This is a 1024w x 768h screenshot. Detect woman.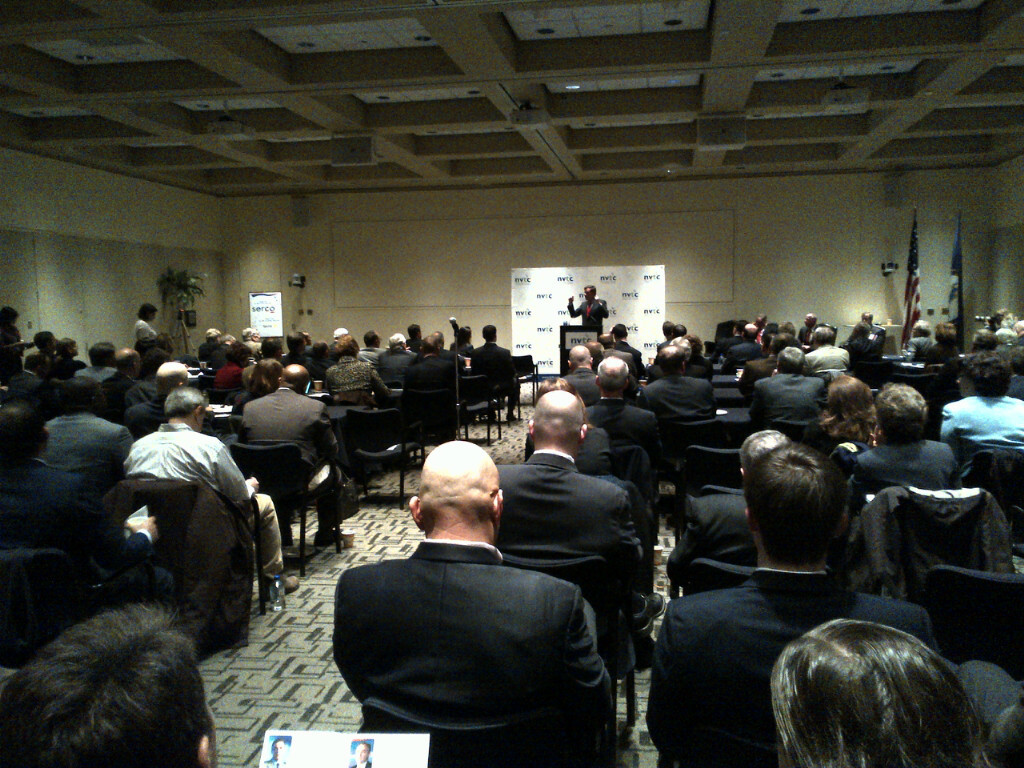
box=[819, 373, 881, 459].
